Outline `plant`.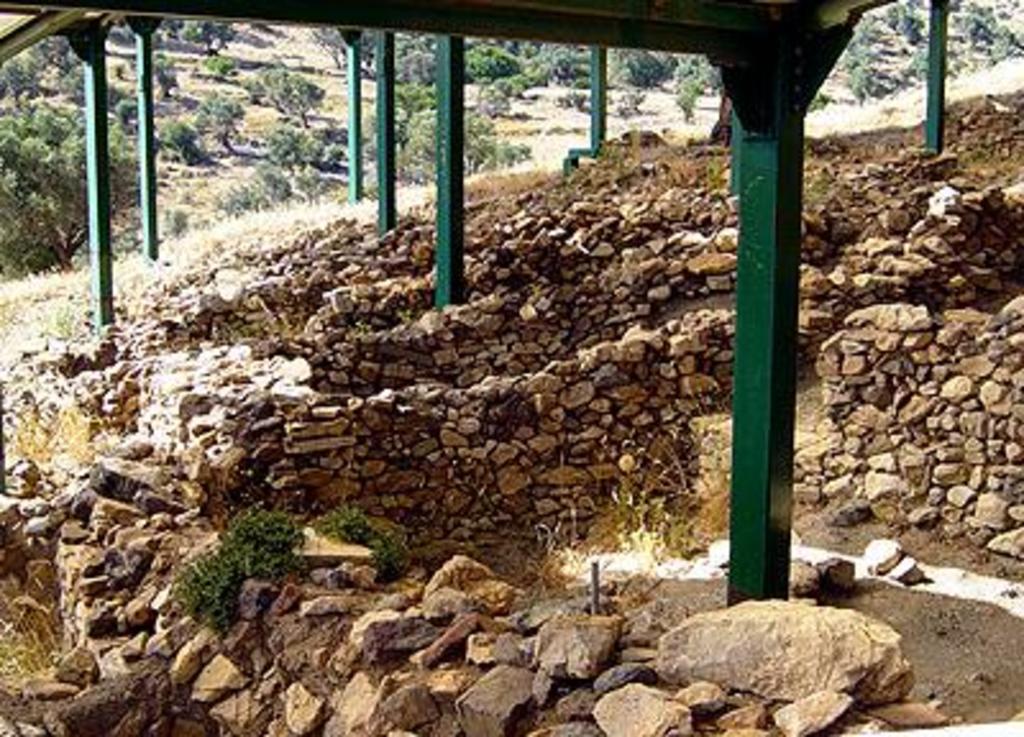
Outline: detection(320, 502, 371, 545).
